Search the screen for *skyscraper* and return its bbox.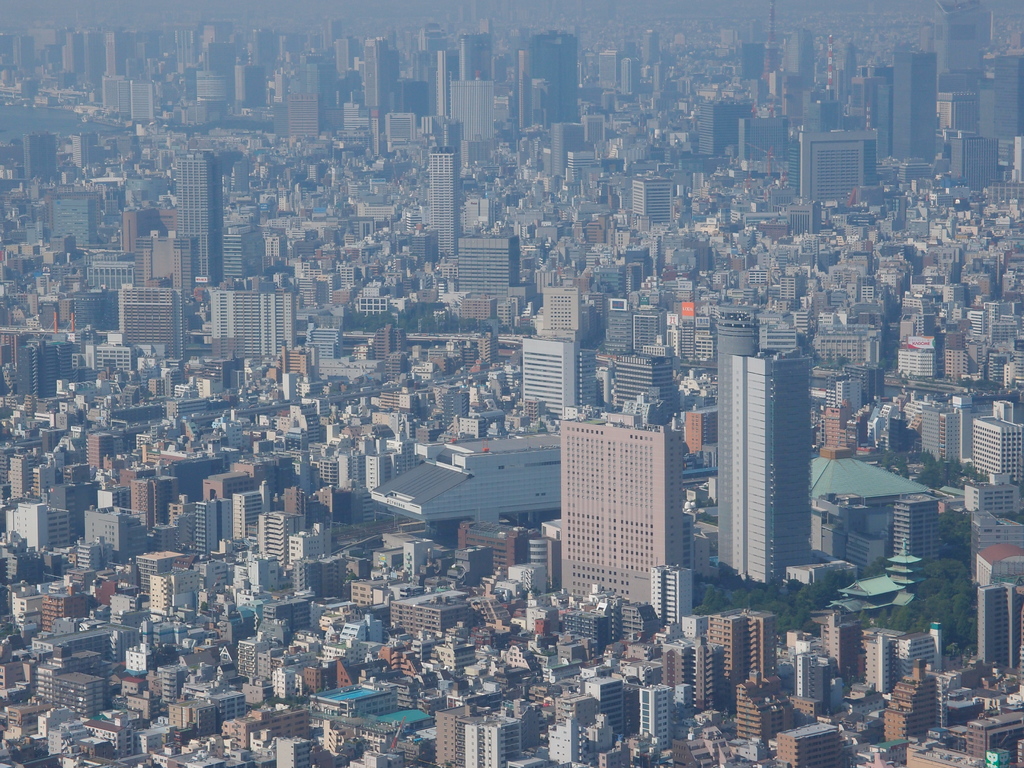
Found: locate(776, 132, 806, 198).
